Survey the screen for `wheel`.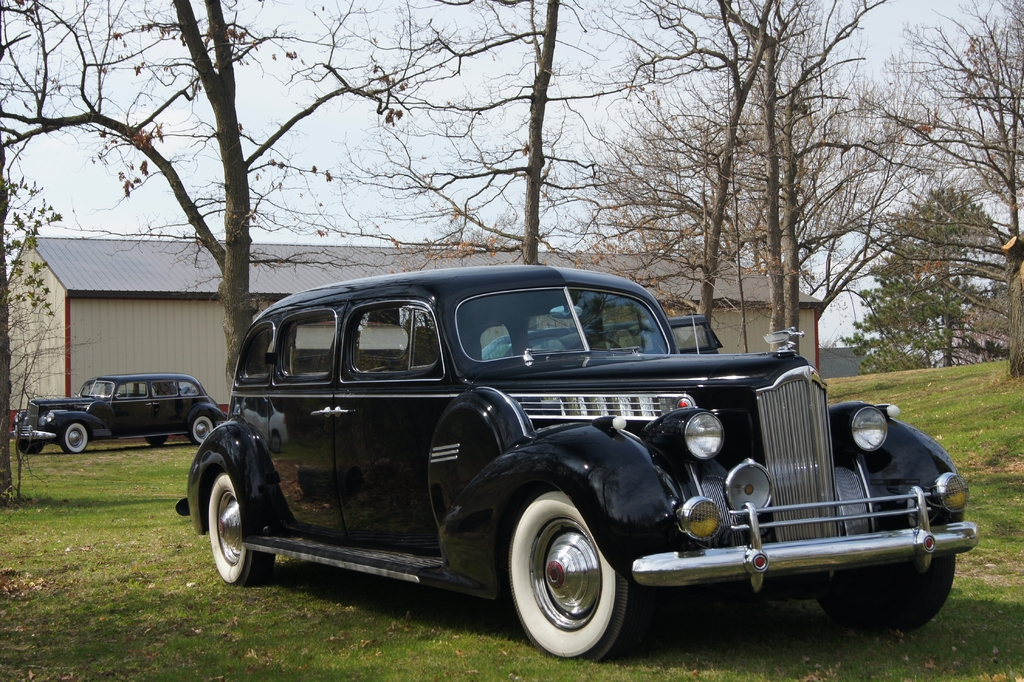
Survey found: BBox(19, 438, 42, 455).
